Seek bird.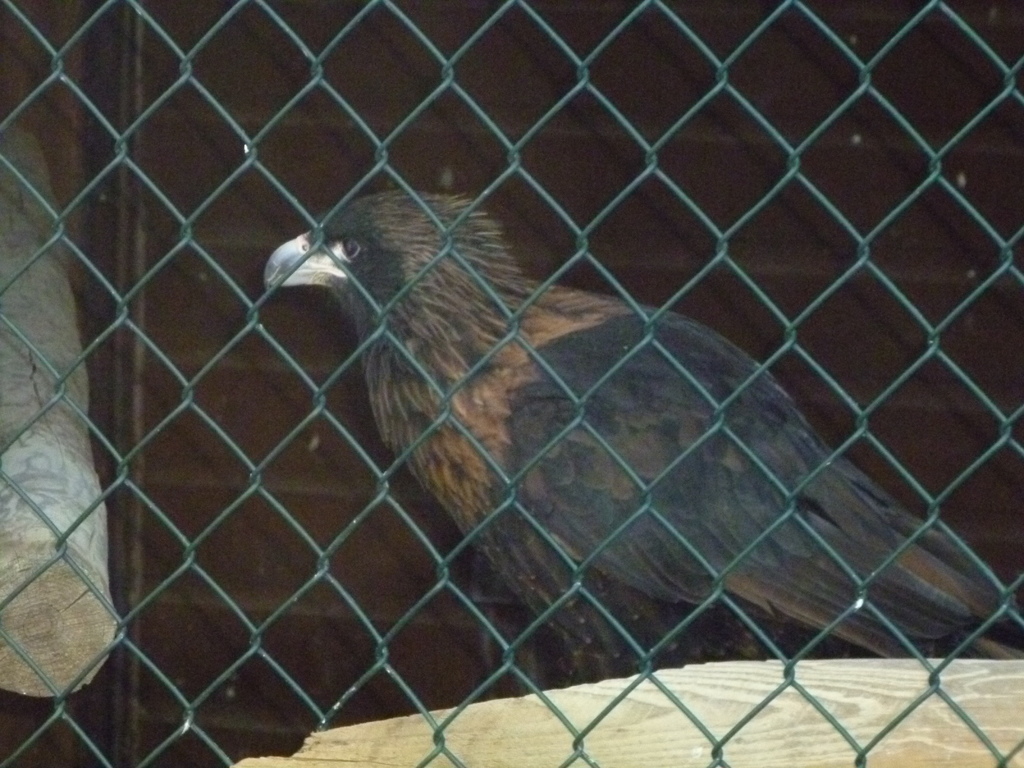
[x1=262, y1=188, x2=1023, y2=682].
